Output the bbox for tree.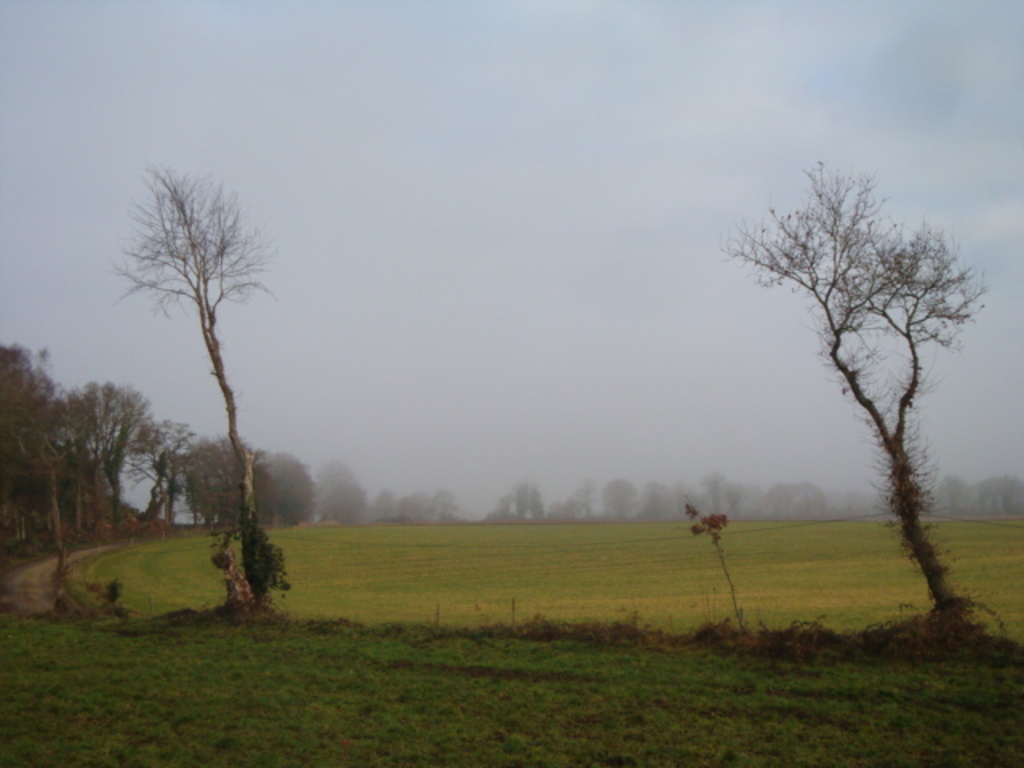
detection(381, 475, 445, 525).
